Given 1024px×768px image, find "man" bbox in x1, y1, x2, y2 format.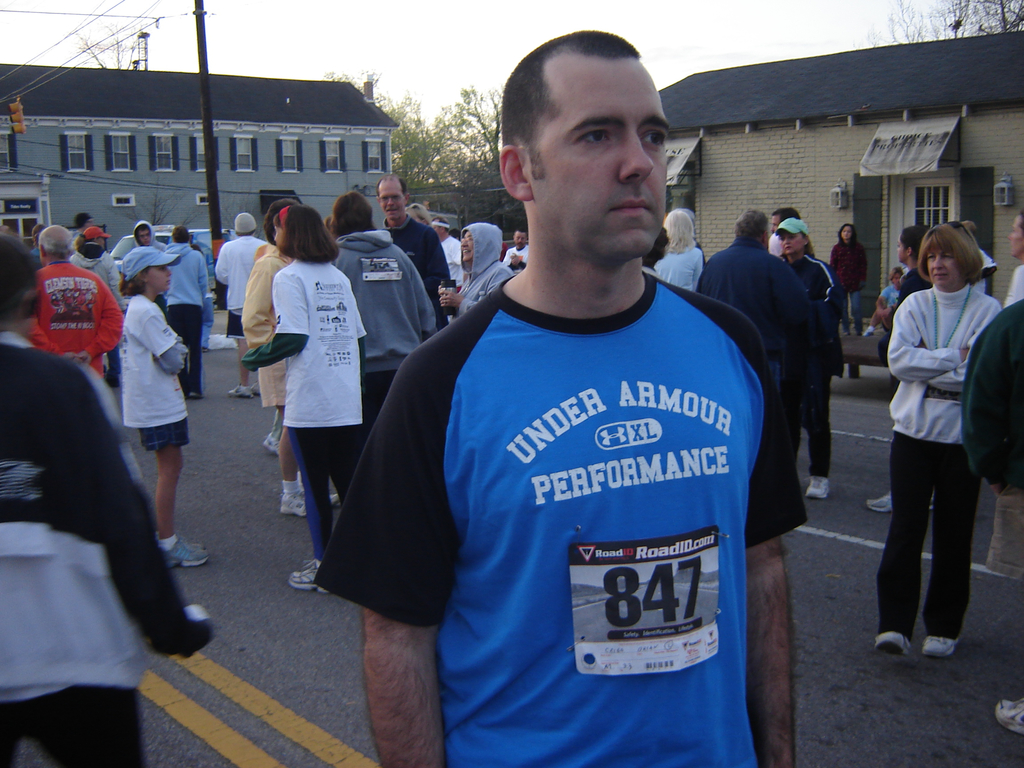
340, 48, 800, 756.
